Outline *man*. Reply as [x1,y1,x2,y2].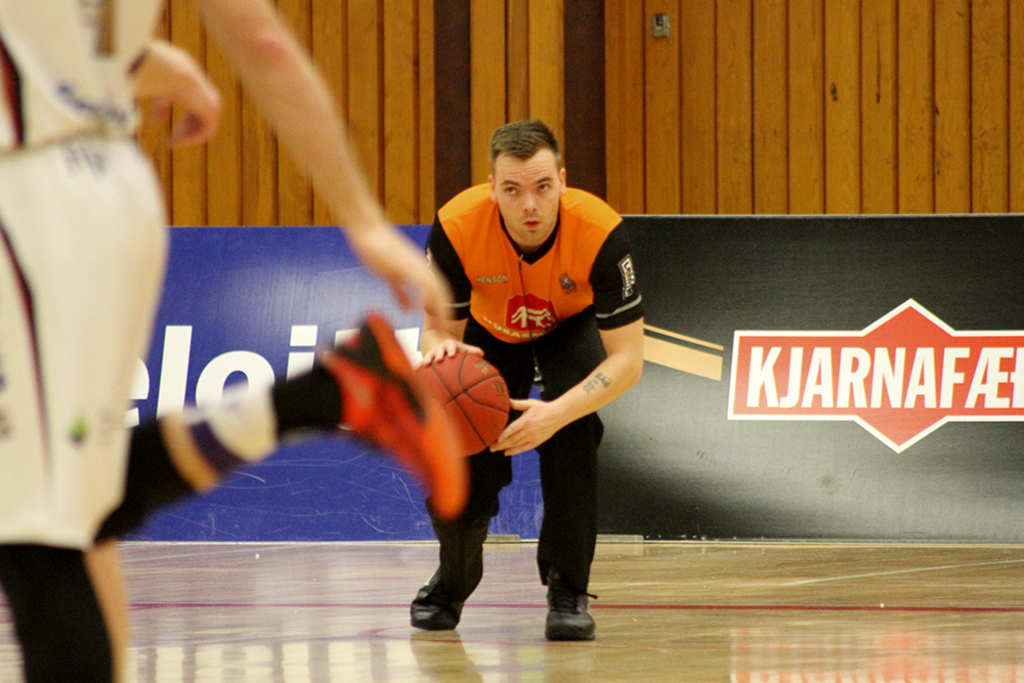
[0,0,454,682].
